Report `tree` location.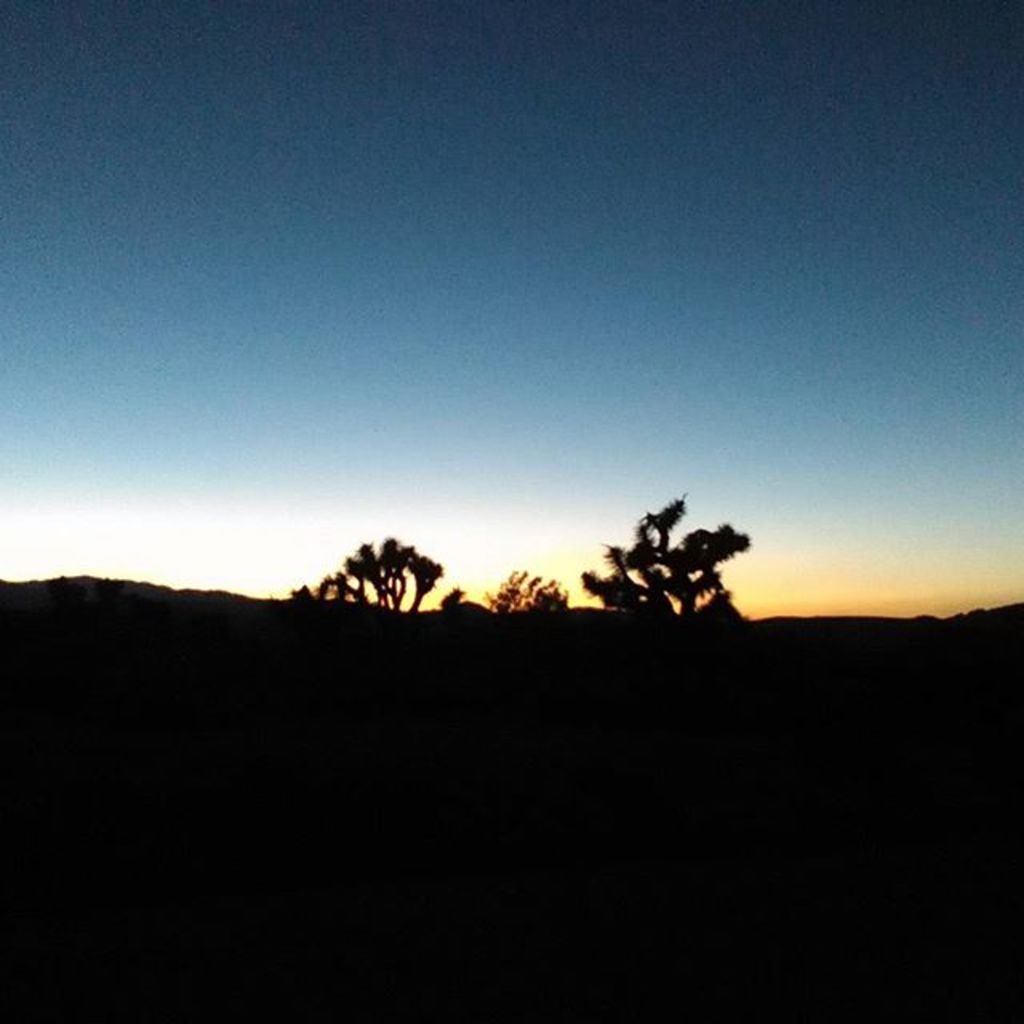
Report: 531:498:754:626.
